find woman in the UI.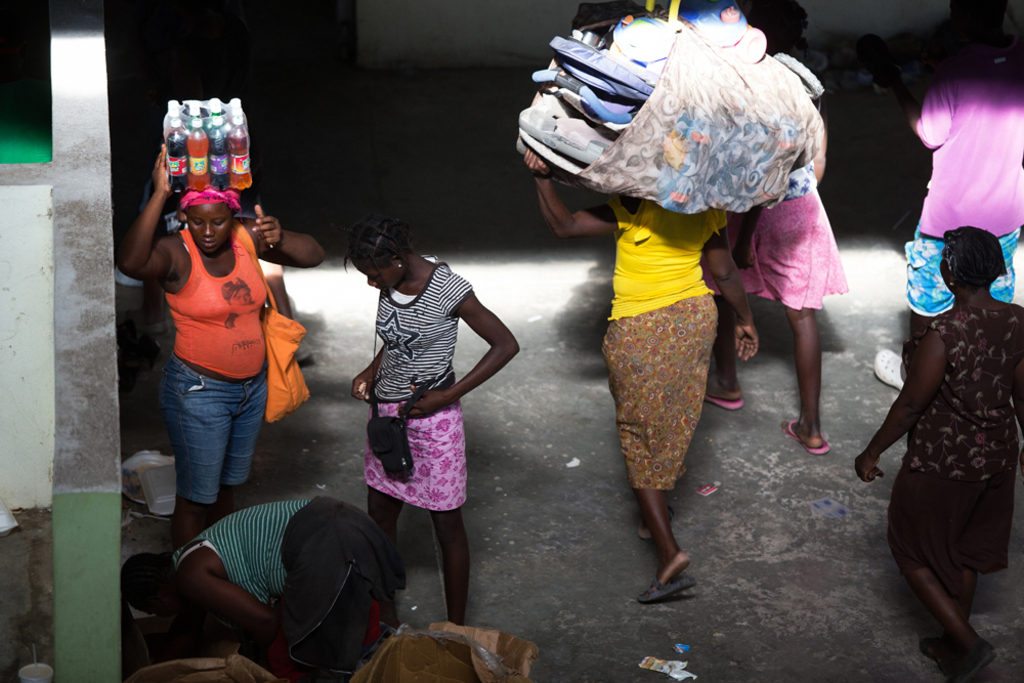
UI element at (x1=120, y1=150, x2=327, y2=553).
